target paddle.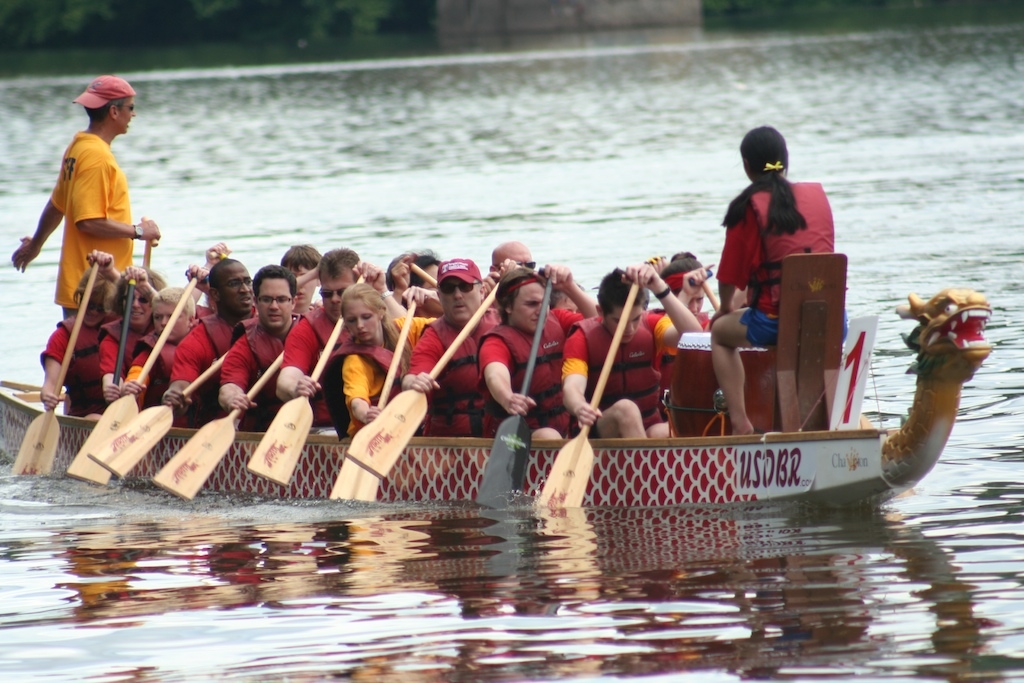
Target region: <bbox>156, 349, 287, 501</bbox>.
